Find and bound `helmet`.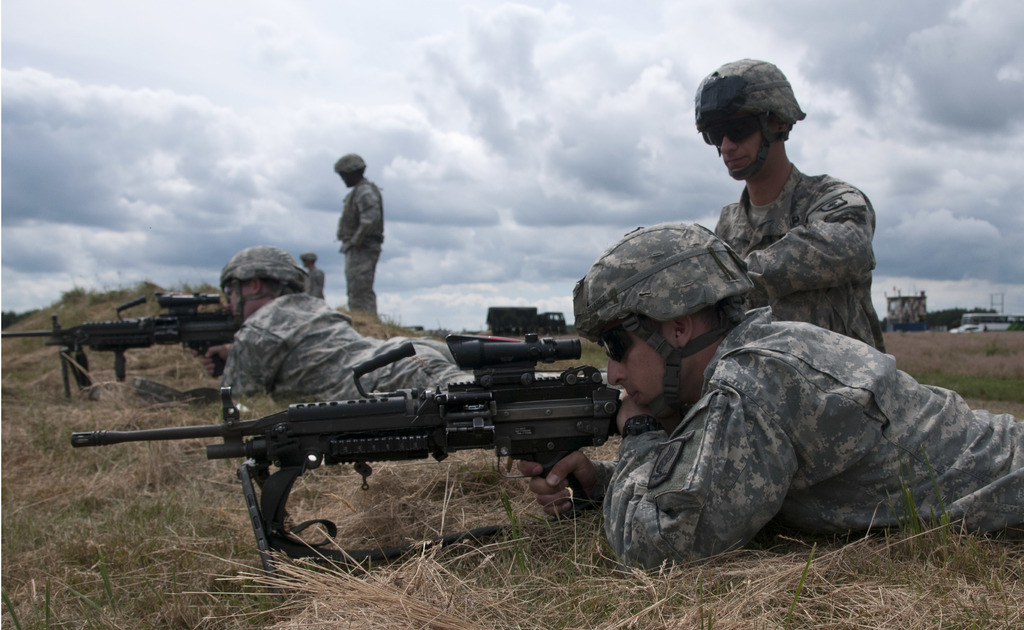
Bound: (x1=211, y1=248, x2=314, y2=328).
